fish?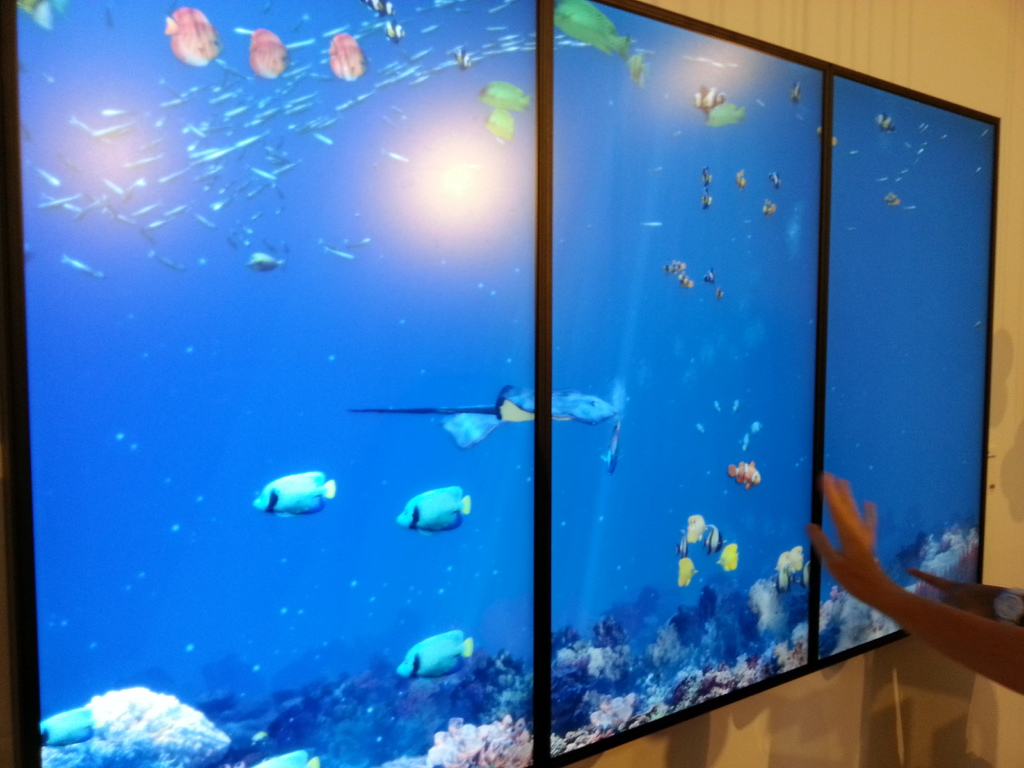
crop(397, 484, 472, 532)
